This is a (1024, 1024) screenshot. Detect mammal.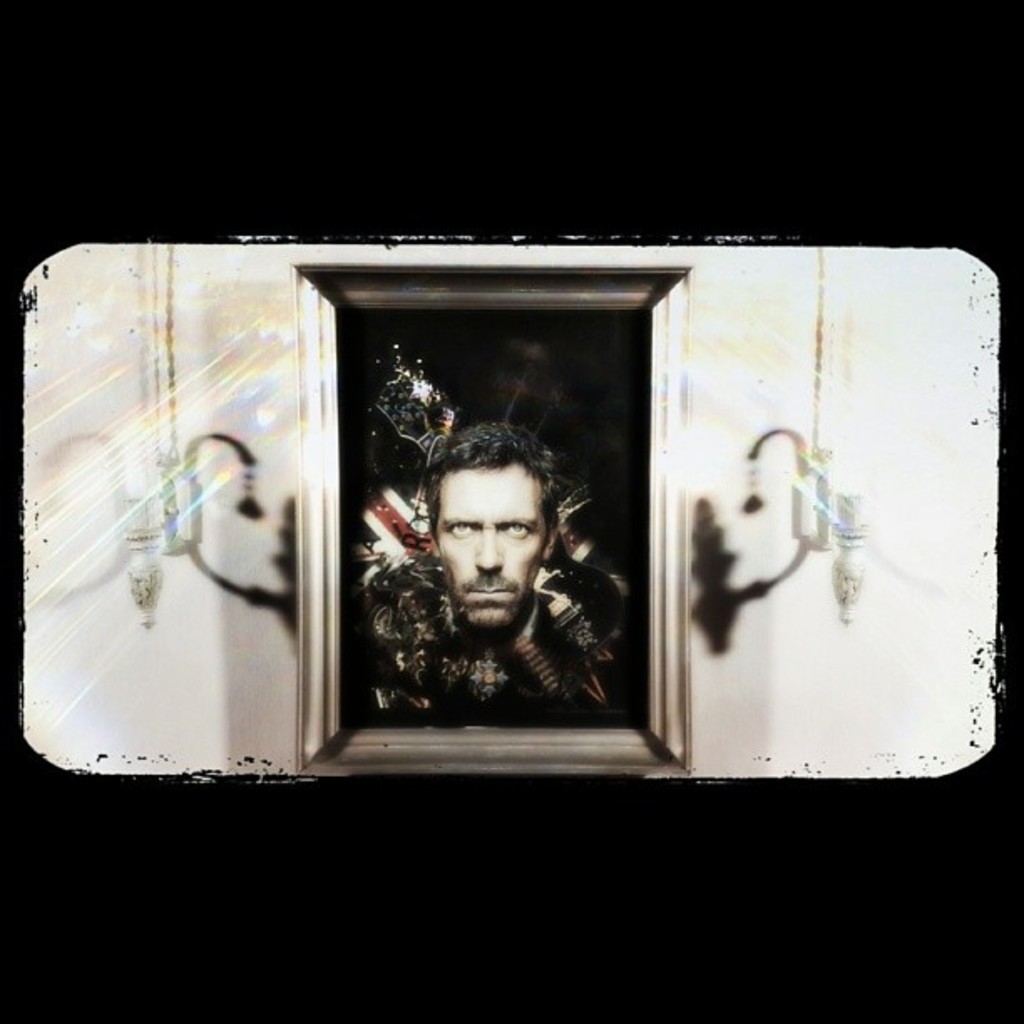
bbox(351, 413, 631, 730).
